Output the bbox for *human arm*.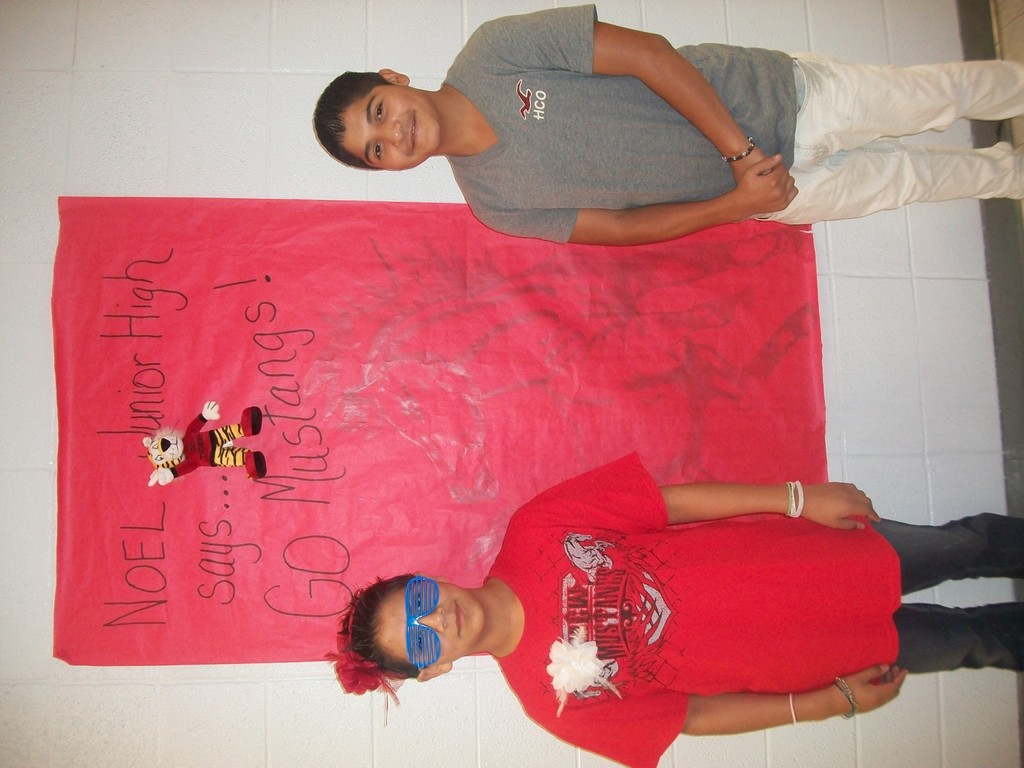
locate(676, 662, 906, 737).
